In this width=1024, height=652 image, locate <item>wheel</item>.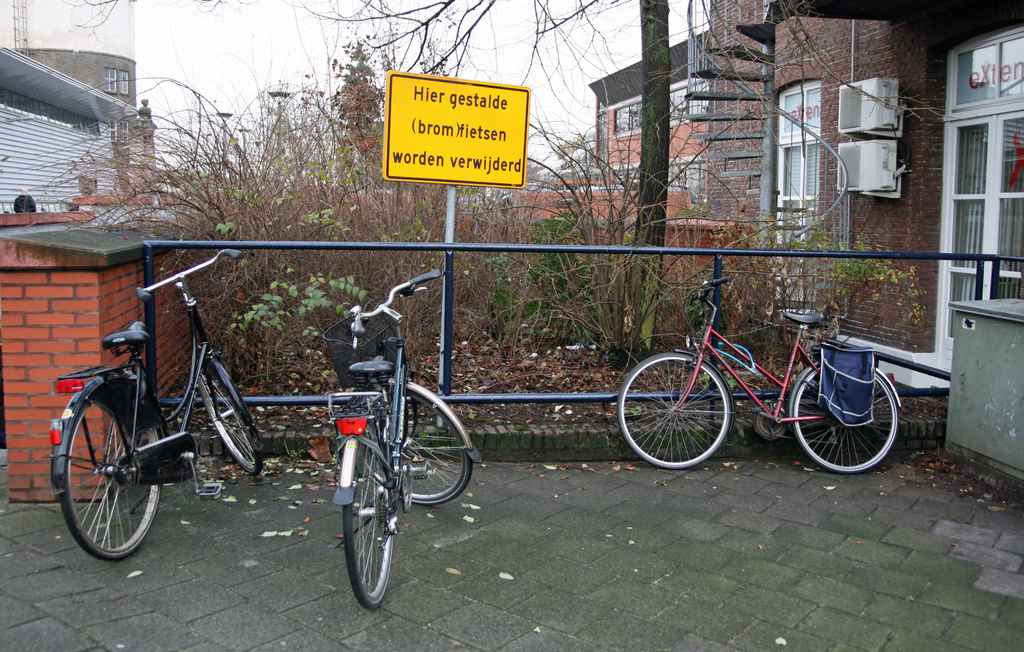
Bounding box: bbox(372, 376, 472, 504).
